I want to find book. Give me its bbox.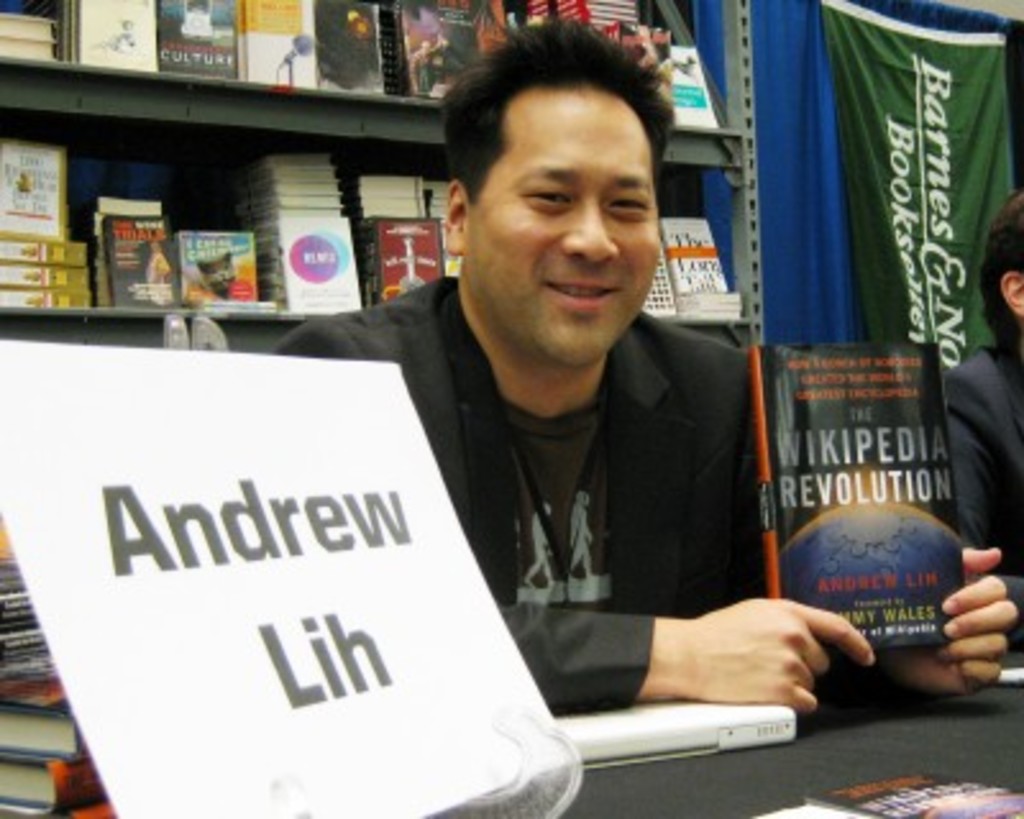
[95,197,166,305].
